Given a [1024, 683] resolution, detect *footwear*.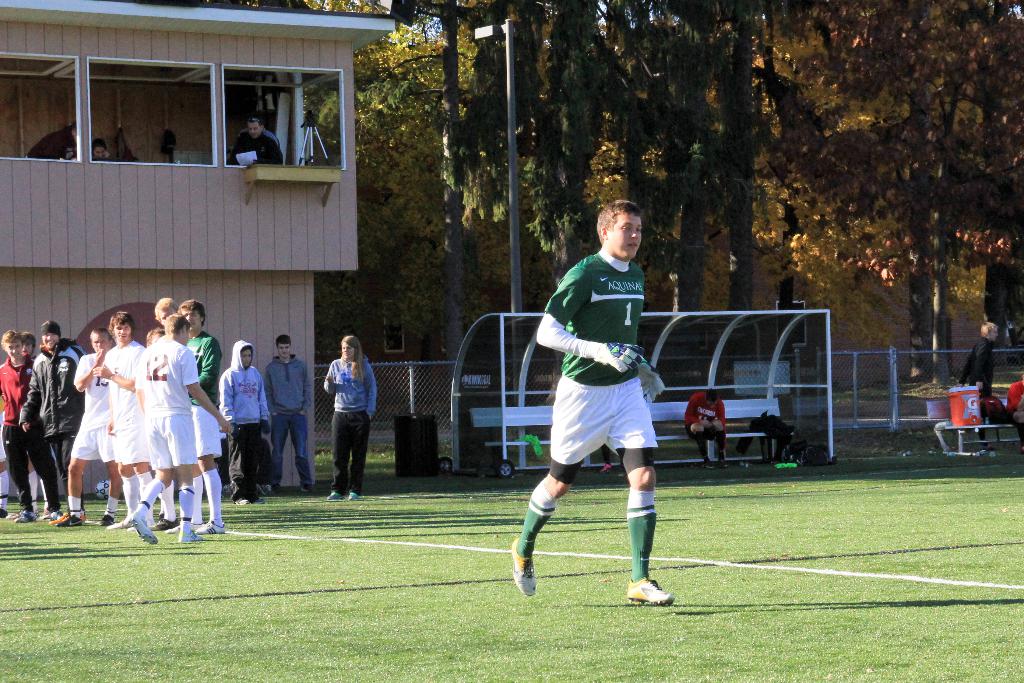
203, 518, 225, 534.
